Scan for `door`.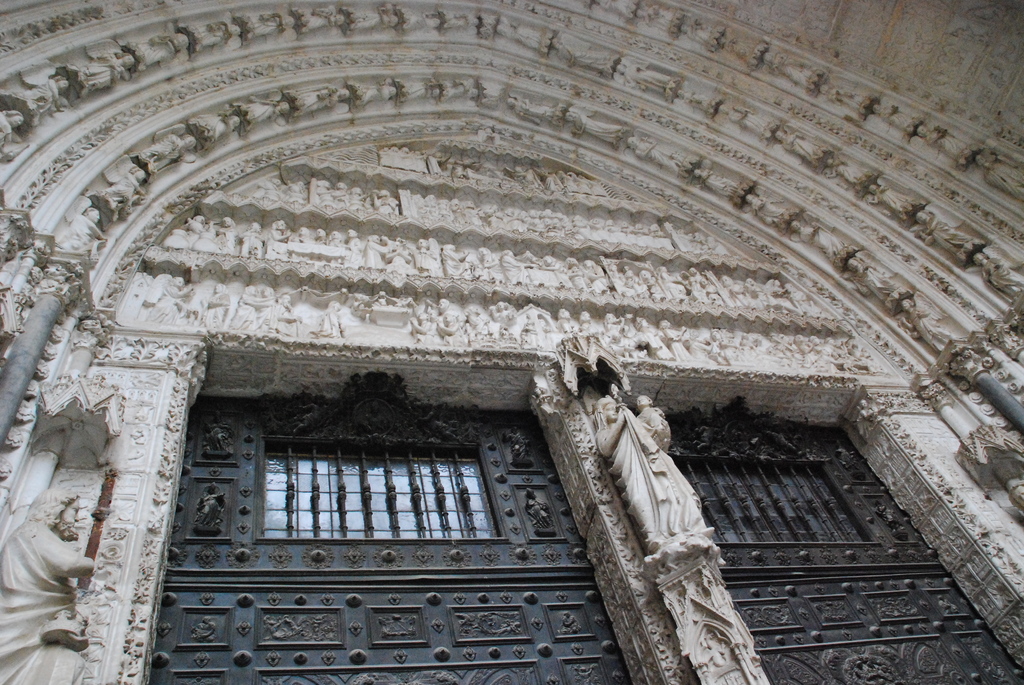
Scan result: locate(657, 412, 1023, 684).
